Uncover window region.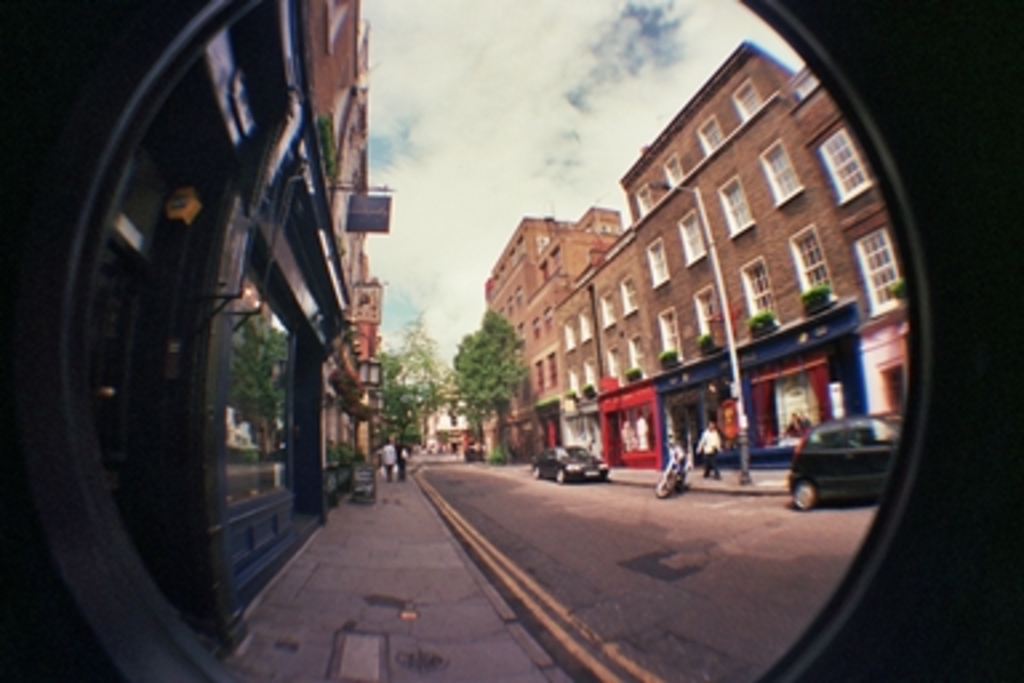
Uncovered: {"x1": 627, "y1": 275, "x2": 643, "y2": 315}.
